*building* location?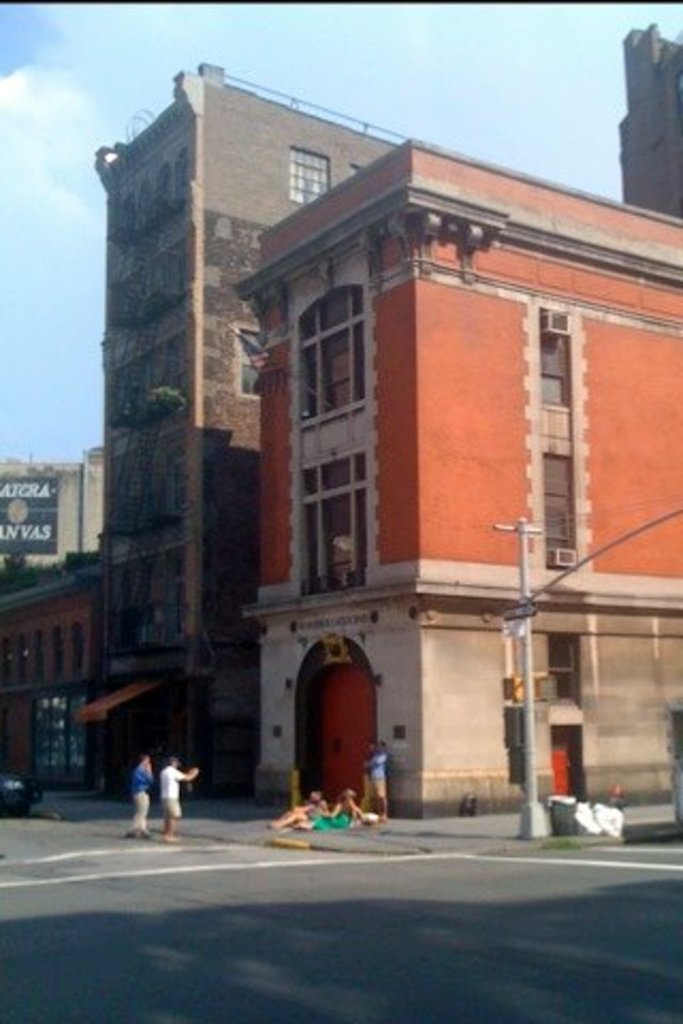
pyautogui.locateOnScreen(0, 542, 105, 796)
